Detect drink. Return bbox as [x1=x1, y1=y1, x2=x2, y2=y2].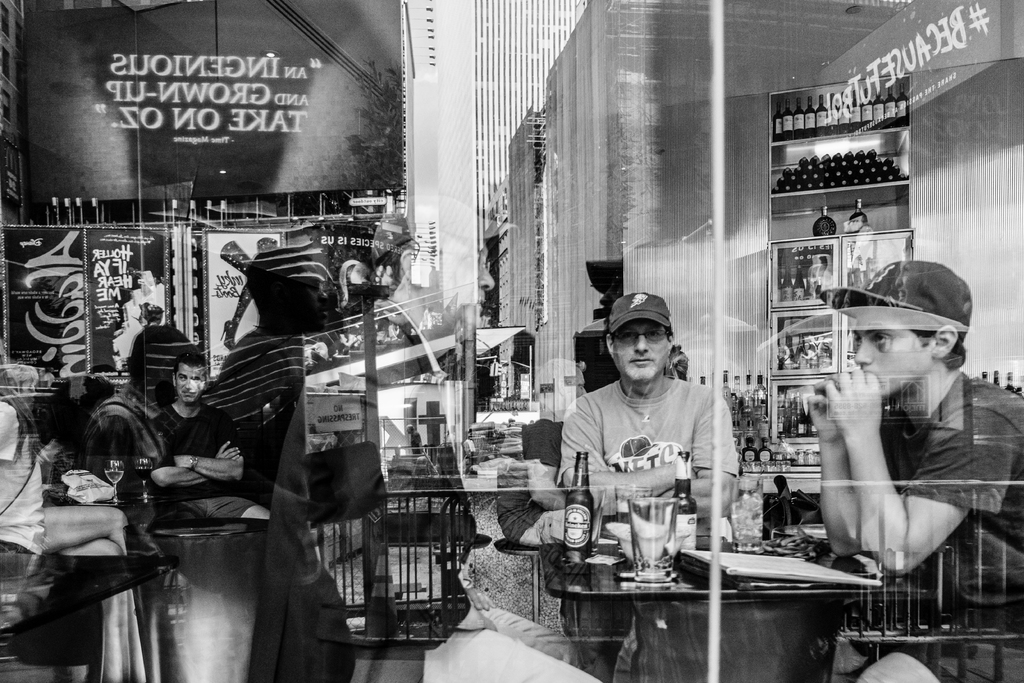
[x1=102, y1=470, x2=124, y2=483].
